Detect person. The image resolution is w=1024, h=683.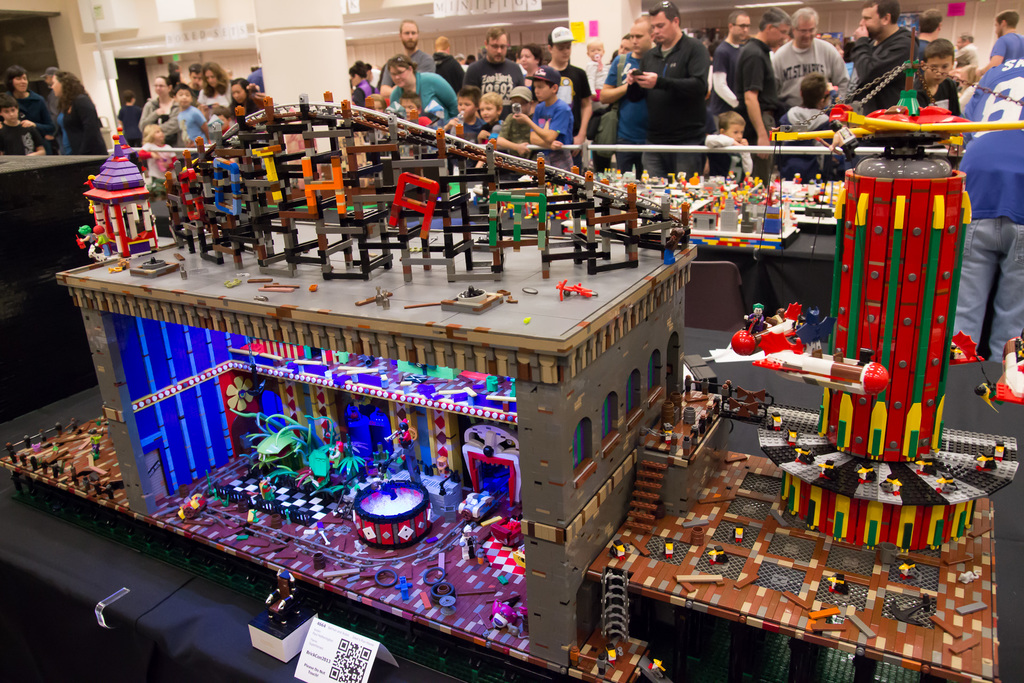
[x1=0, y1=97, x2=47, y2=157].
